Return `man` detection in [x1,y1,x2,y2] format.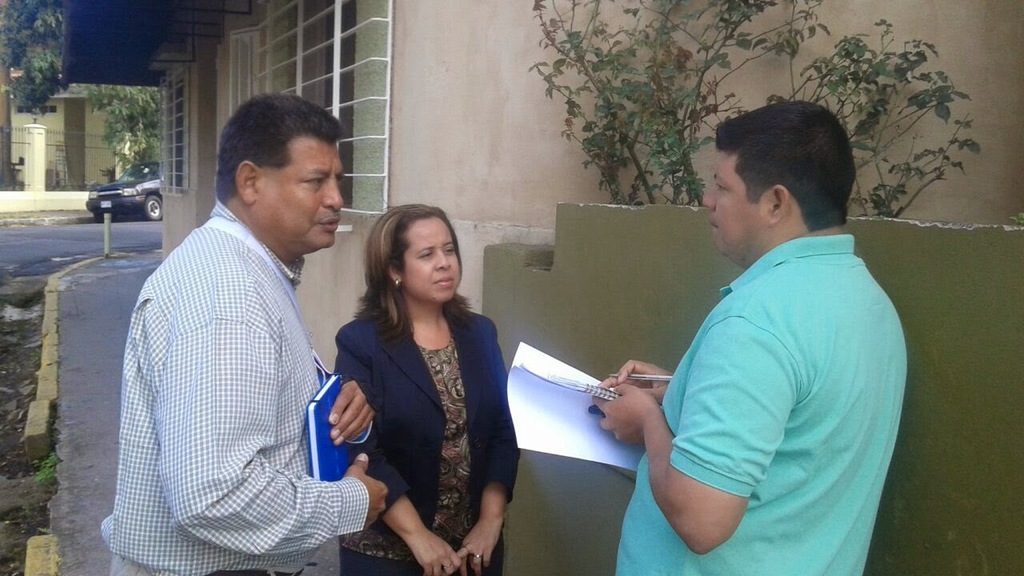
[115,83,374,575].
